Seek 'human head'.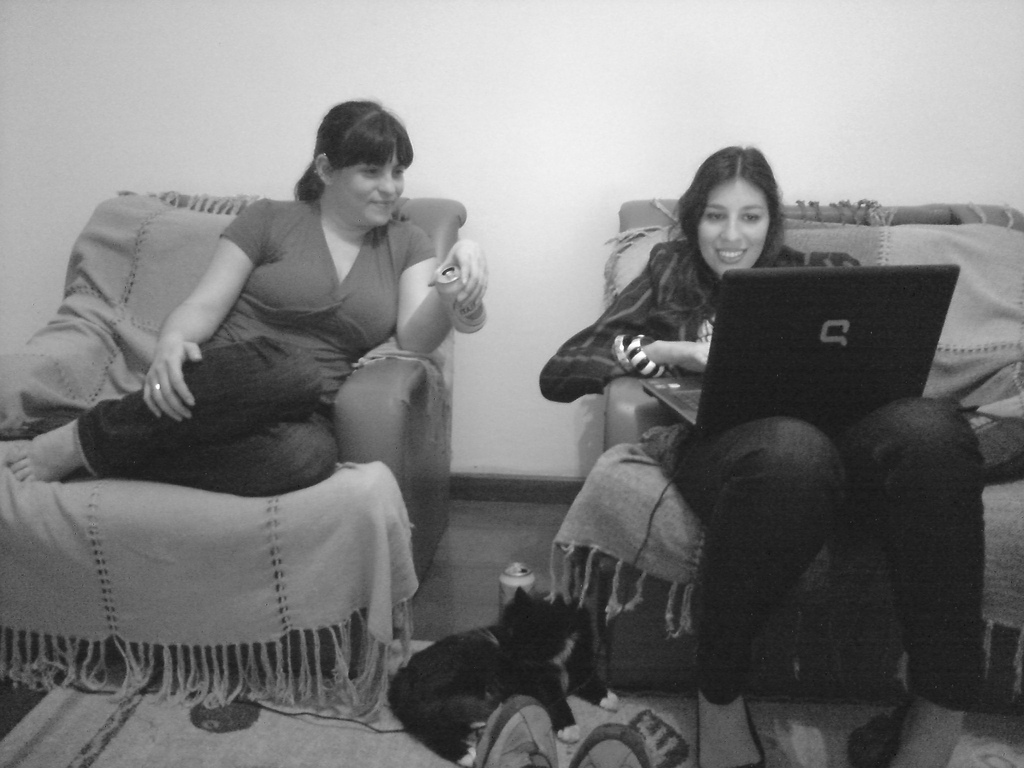
<region>682, 148, 780, 279</region>.
